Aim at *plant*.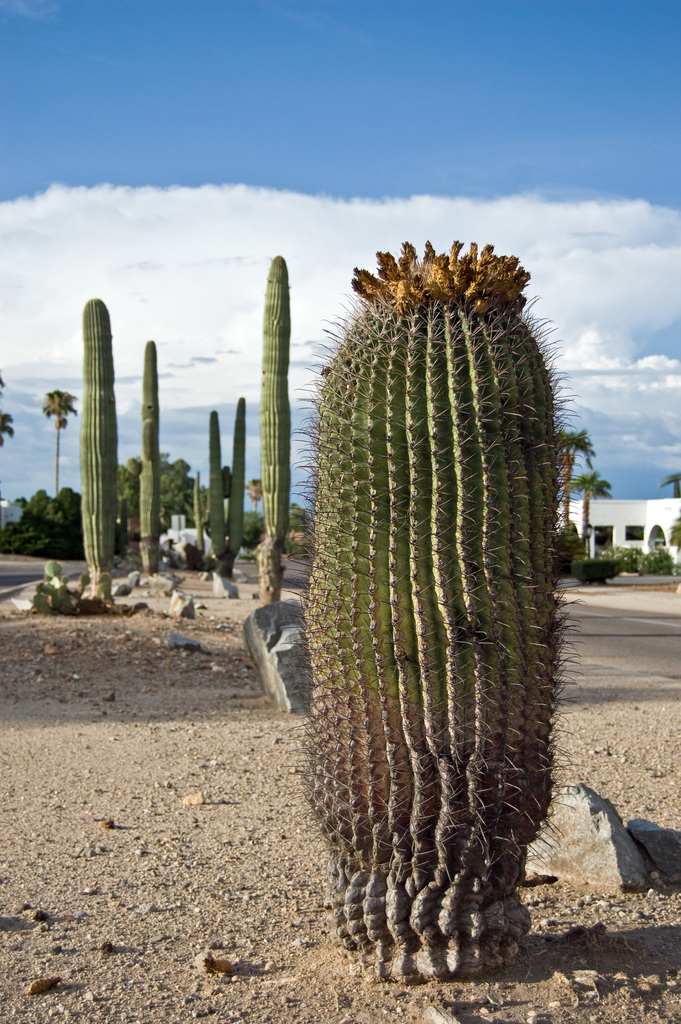
Aimed at region(254, 204, 610, 988).
